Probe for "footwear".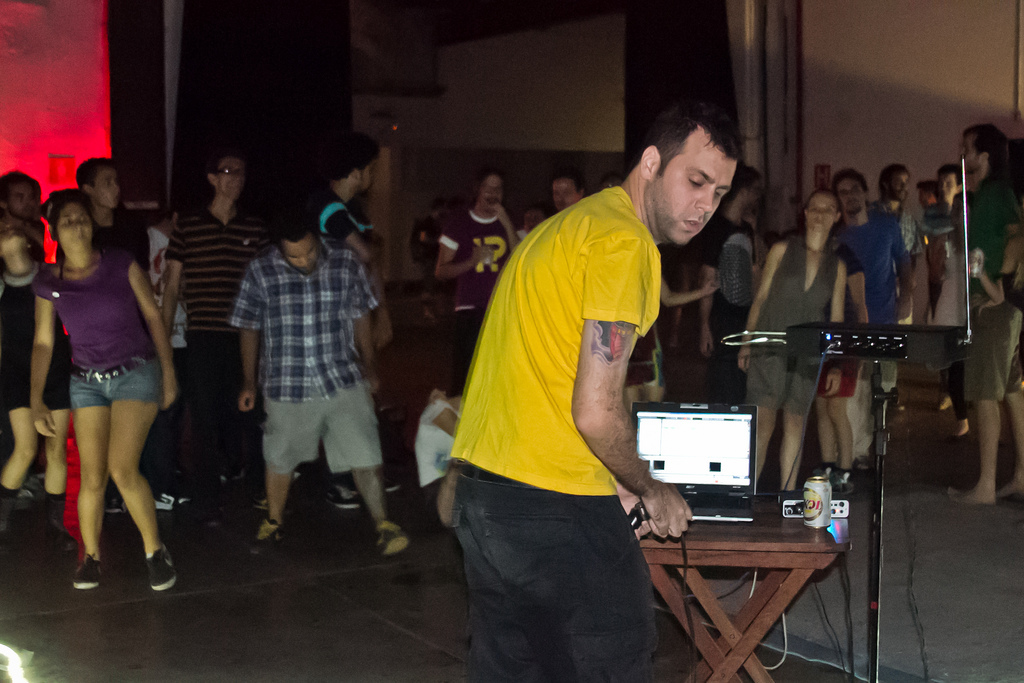
Probe result: (245,521,288,554).
